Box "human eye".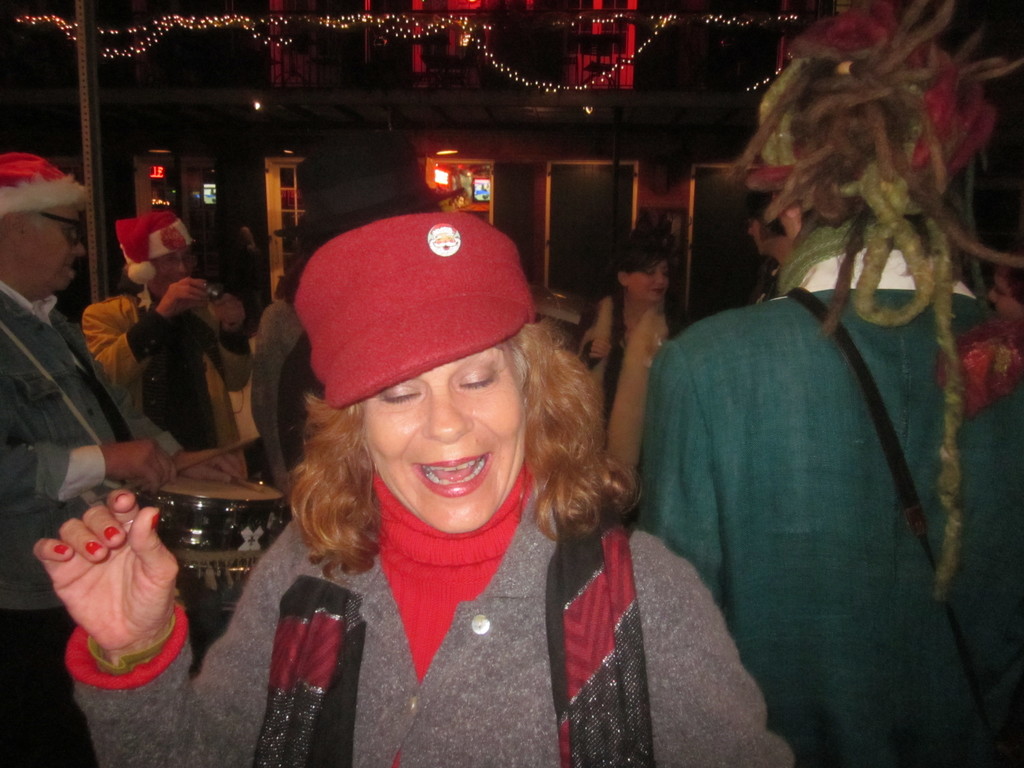
[x1=182, y1=253, x2=193, y2=262].
